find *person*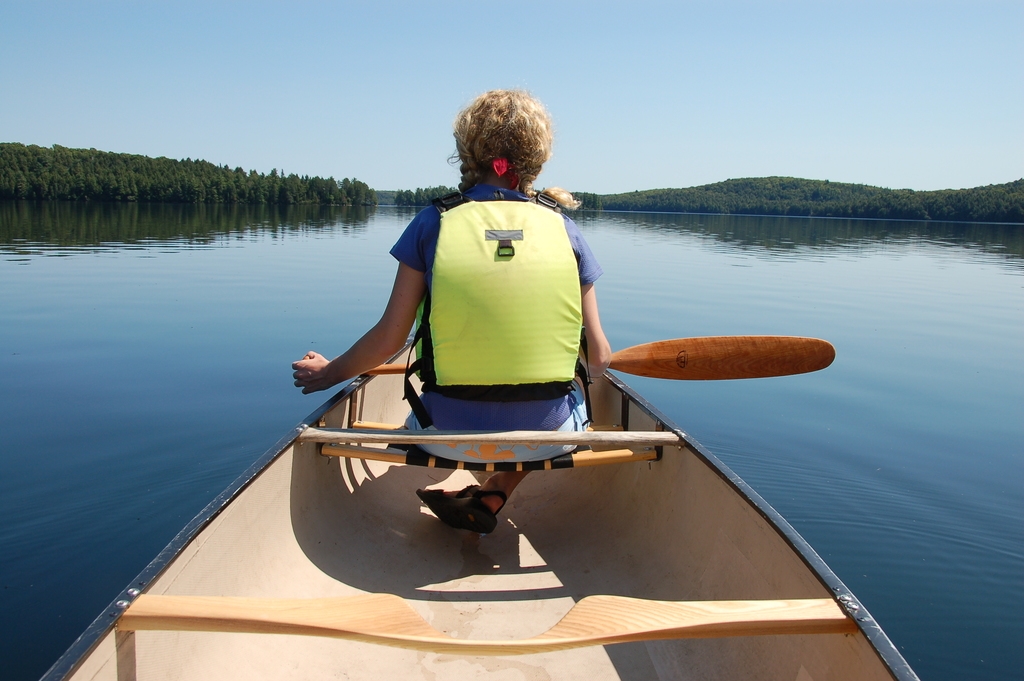
<box>346,95,634,521</box>
